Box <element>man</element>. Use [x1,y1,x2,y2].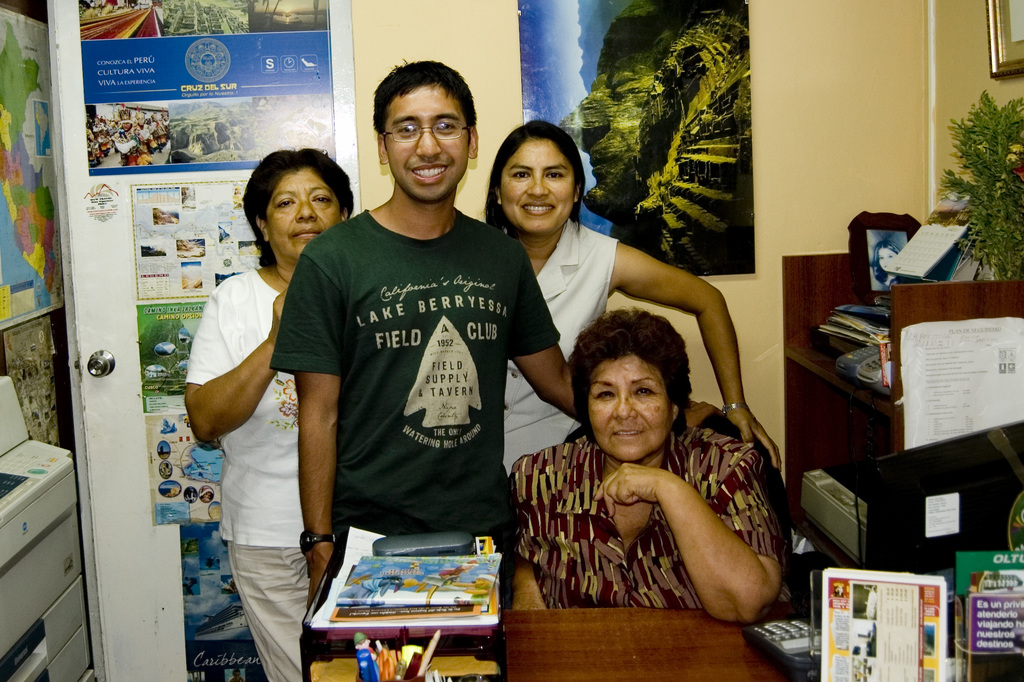
[244,112,612,653].
